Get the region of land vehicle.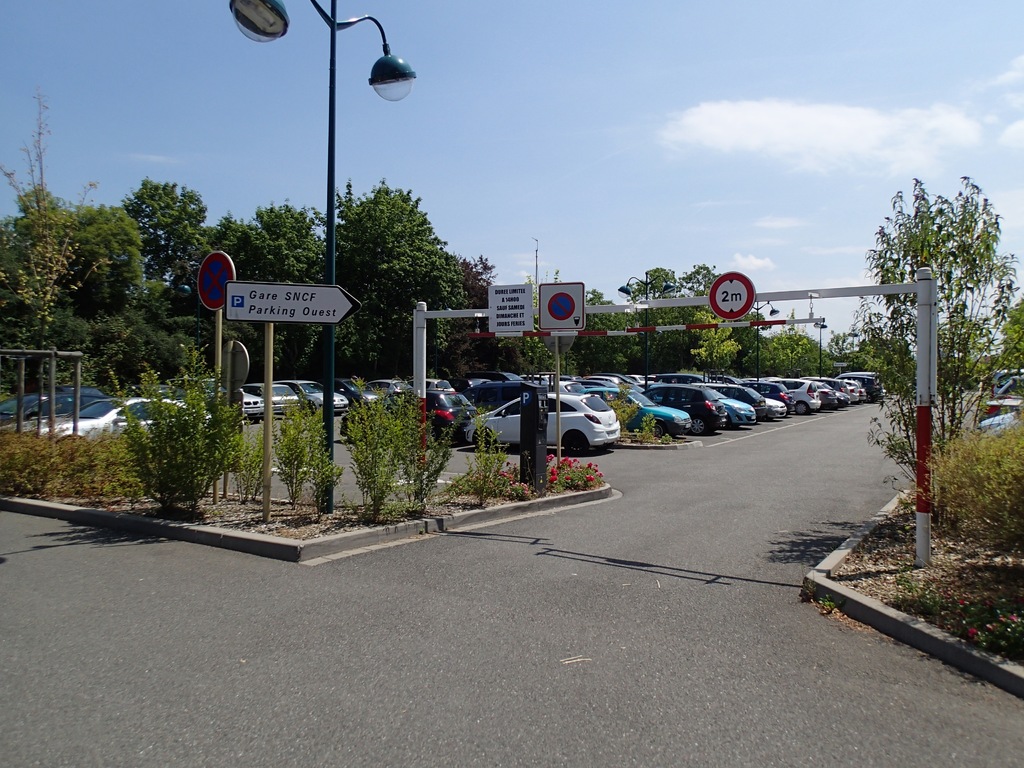
select_region(826, 384, 836, 410).
